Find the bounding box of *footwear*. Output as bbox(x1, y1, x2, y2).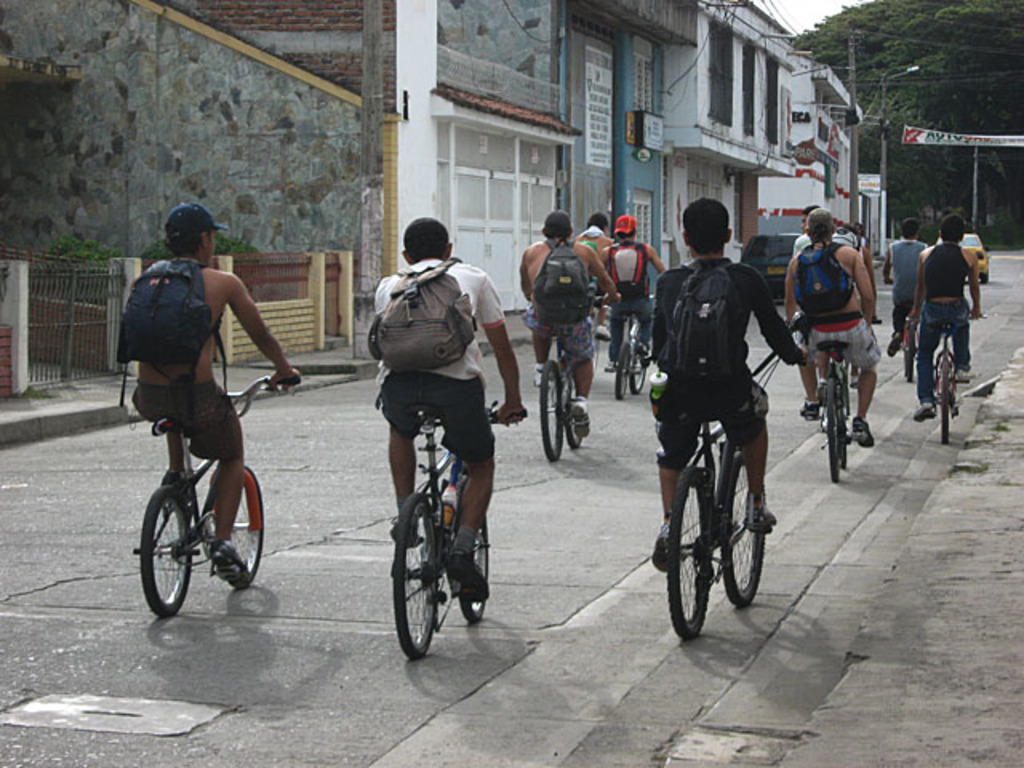
bbox(955, 368, 968, 384).
